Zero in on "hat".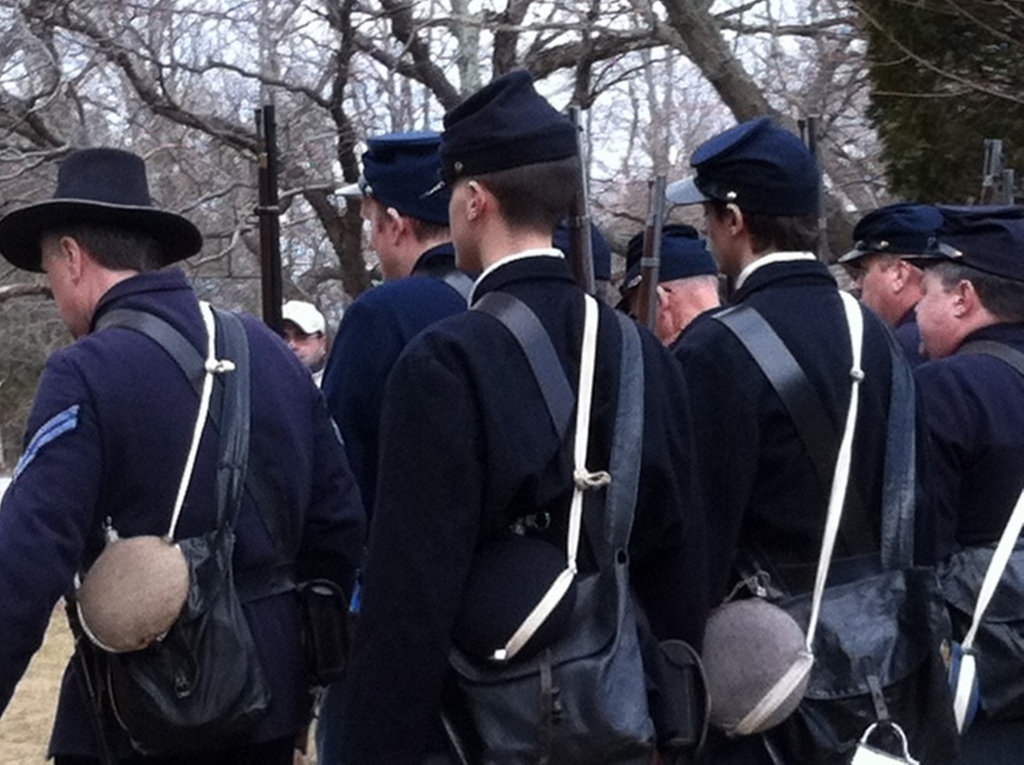
Zeroed in: x1=0 y1=145 x2=204 y2=270.
